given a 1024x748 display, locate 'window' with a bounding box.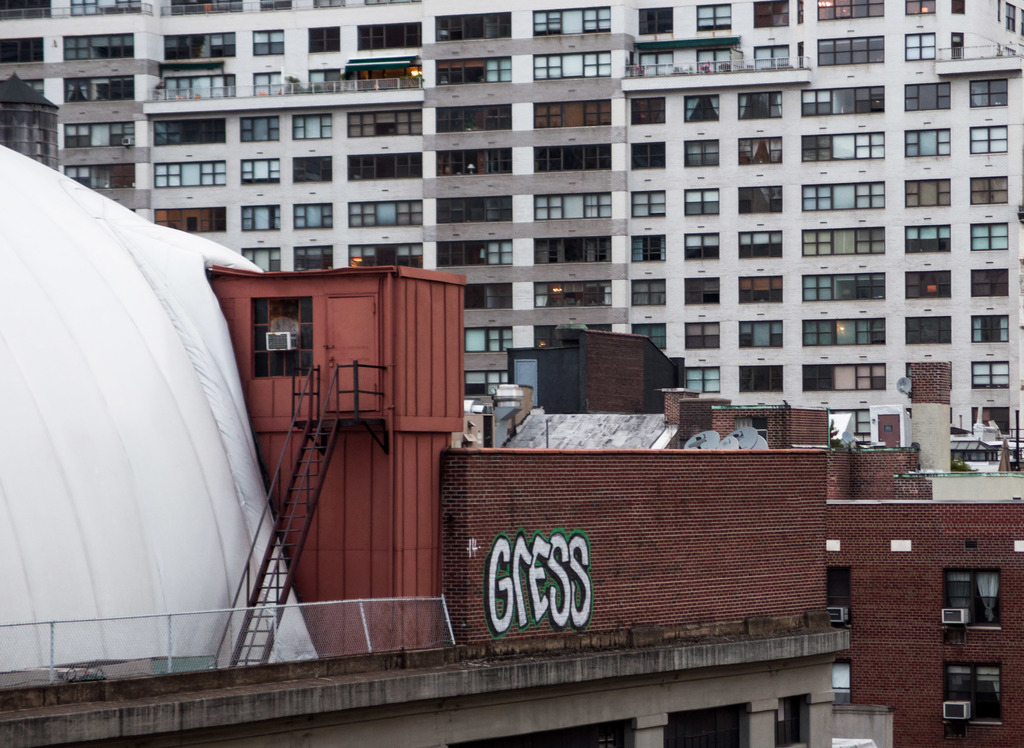
Located: {"left": 84, "top": 0, "right": 148, "bottom": 26}.
